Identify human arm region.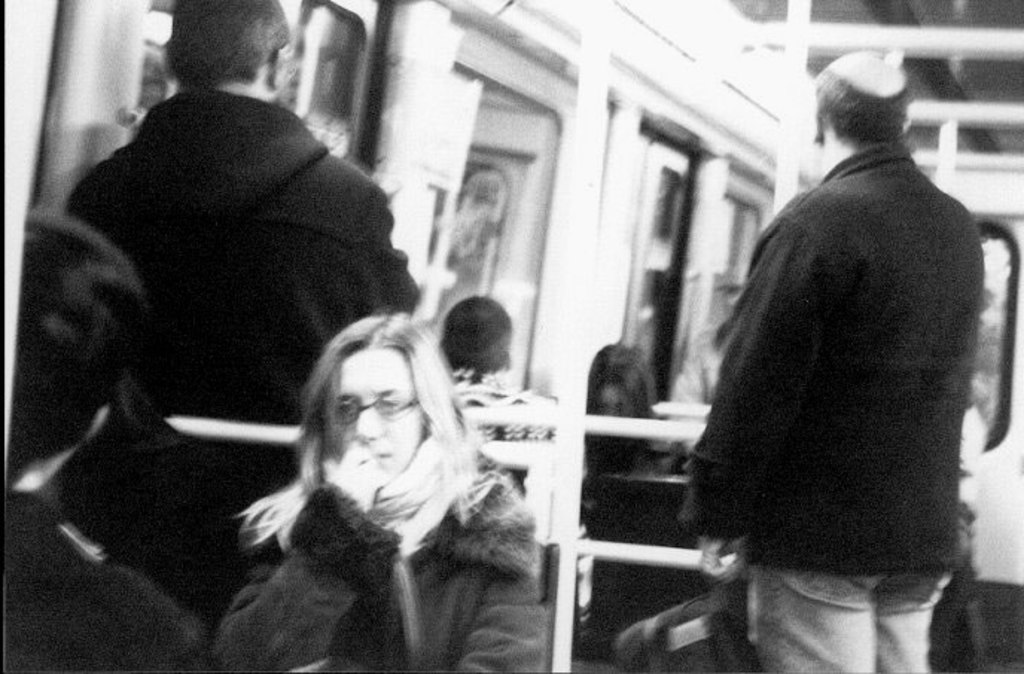
Region: detection(92, 574, 182, 673).
